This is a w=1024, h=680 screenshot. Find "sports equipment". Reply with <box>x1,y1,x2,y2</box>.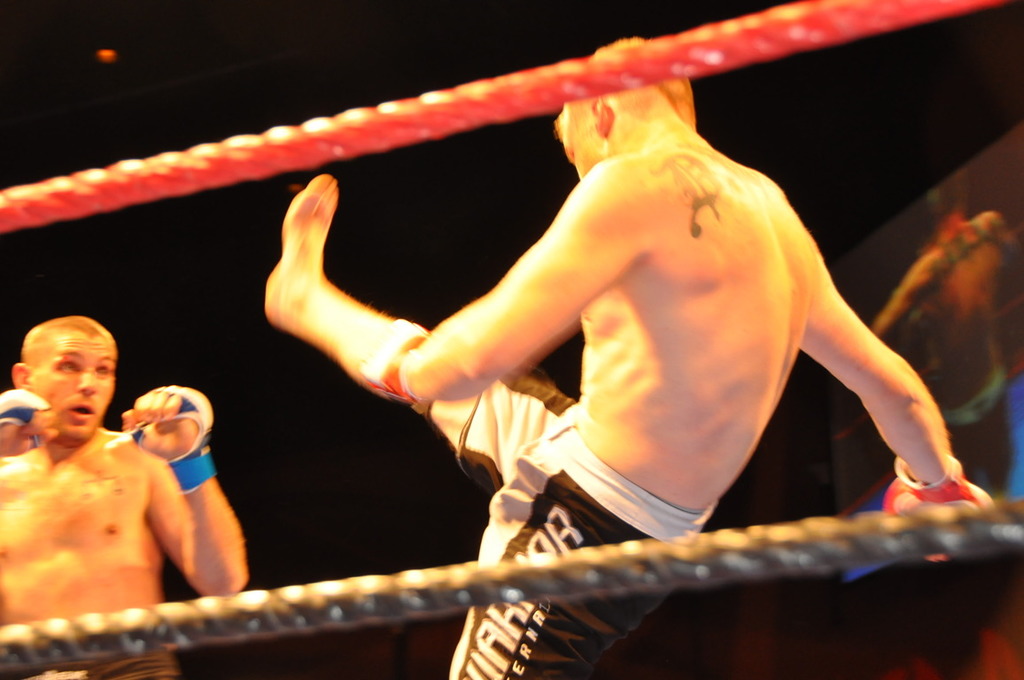
<box>128,382,221,483</box>.
